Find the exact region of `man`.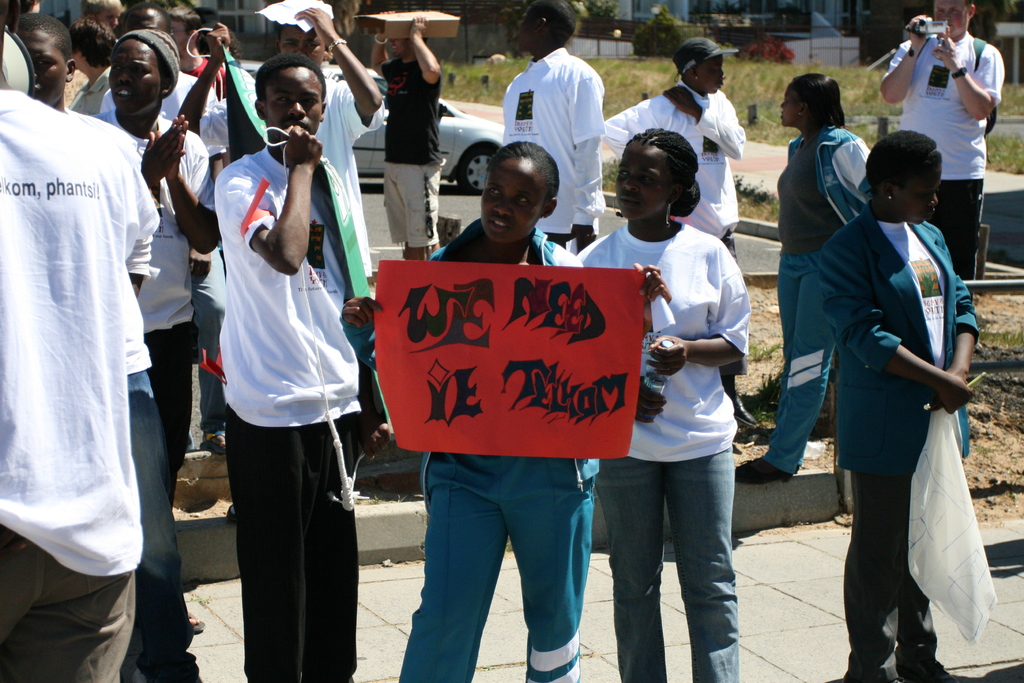
Exact region: pyautogui.locateOnScreen(88, 26, 223, 628).
